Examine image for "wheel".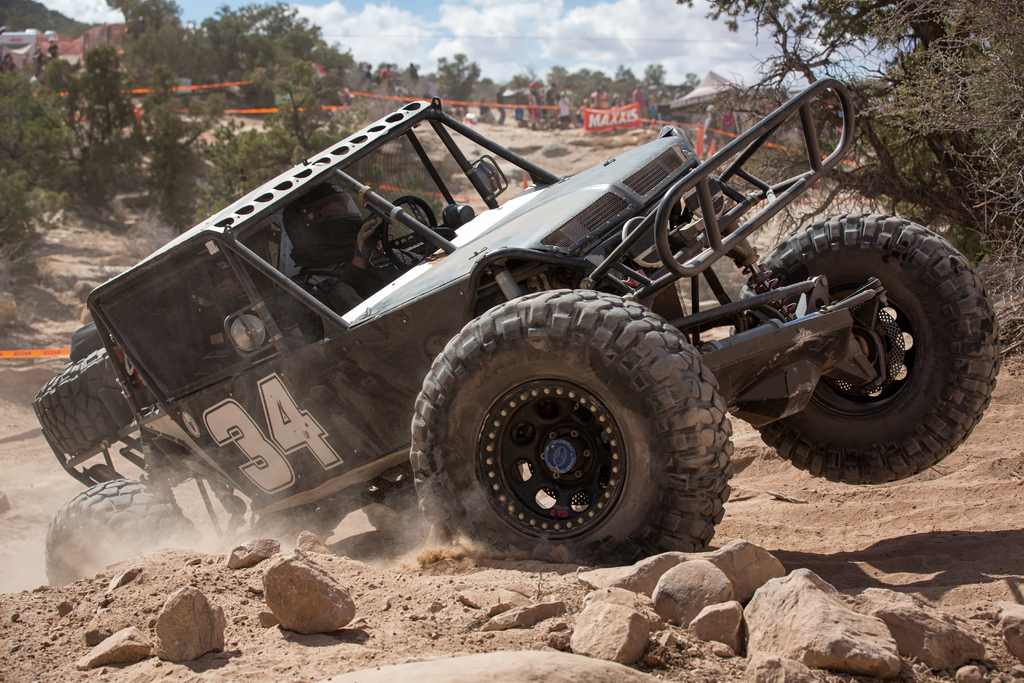
Examination result: x1=27, y1=334, x2=152, y2=461.
